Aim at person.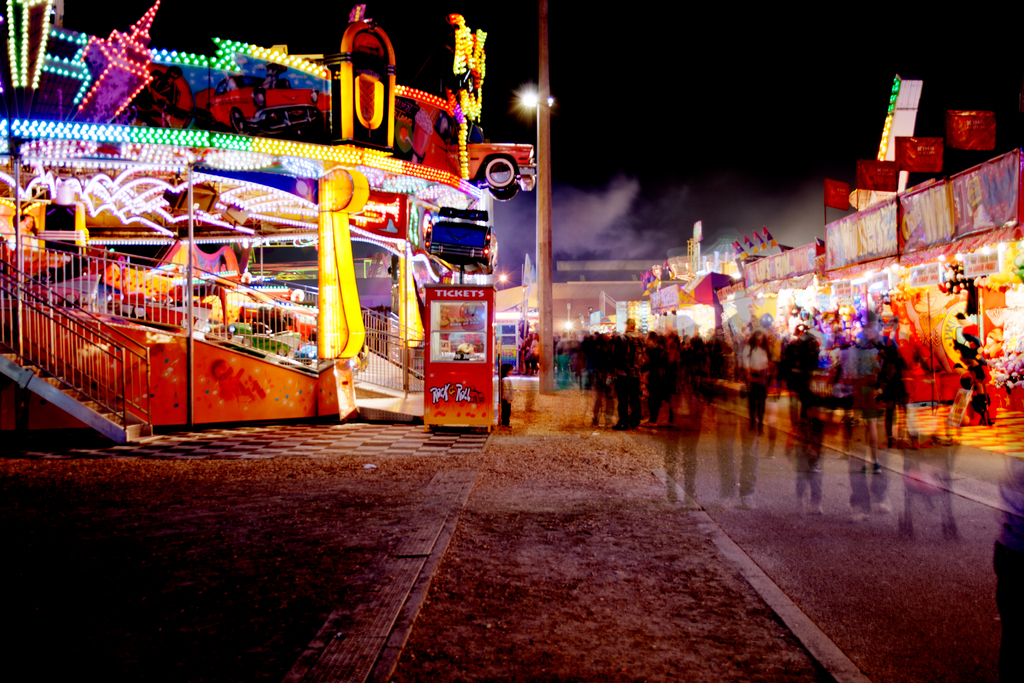
Aimed at x1=692 y1=335 x2=727 y2=413.
